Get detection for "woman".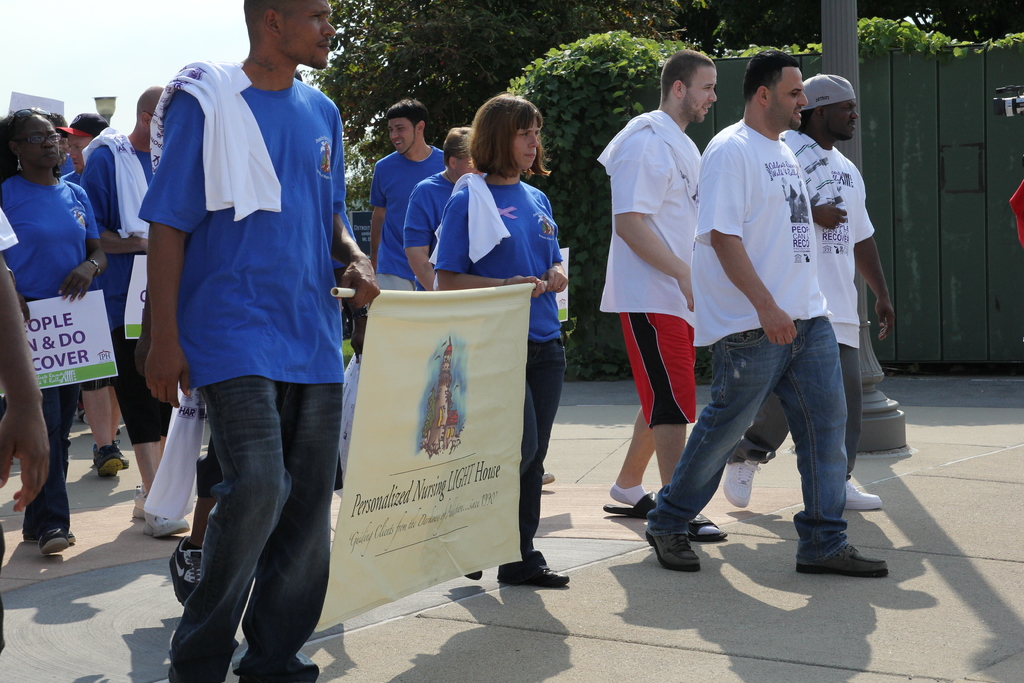
Detection: rect(6, 115, 122, 511).
